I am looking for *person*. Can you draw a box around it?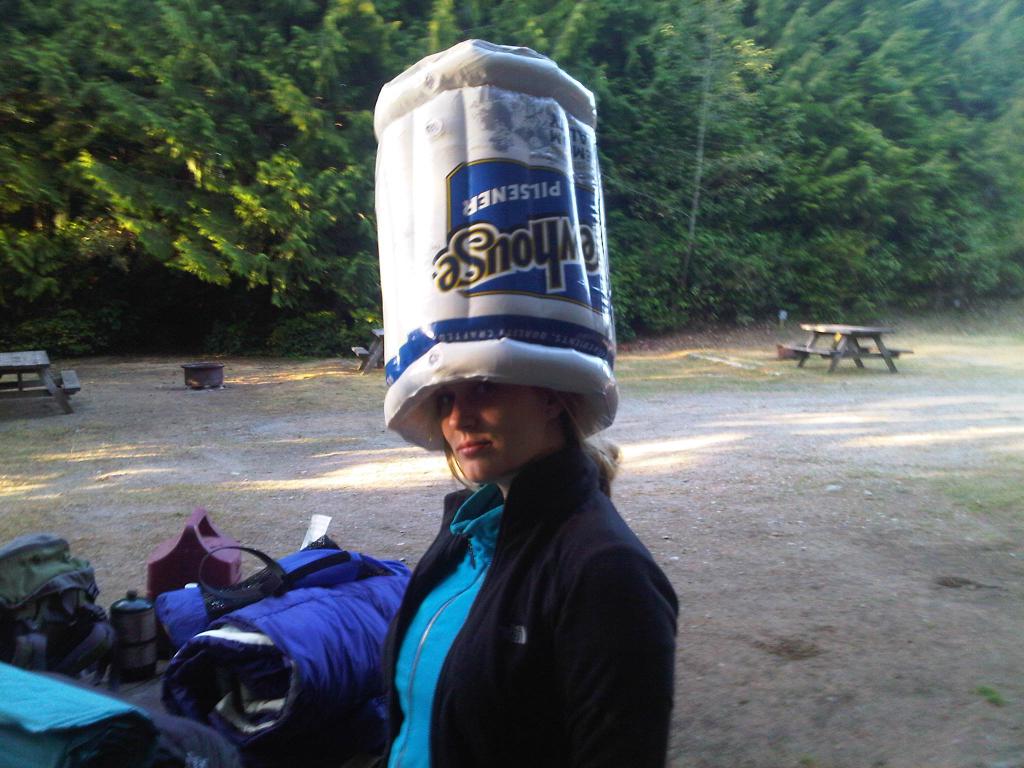
Sure, the bounding box is select_region(352, 45, 680, 763).
